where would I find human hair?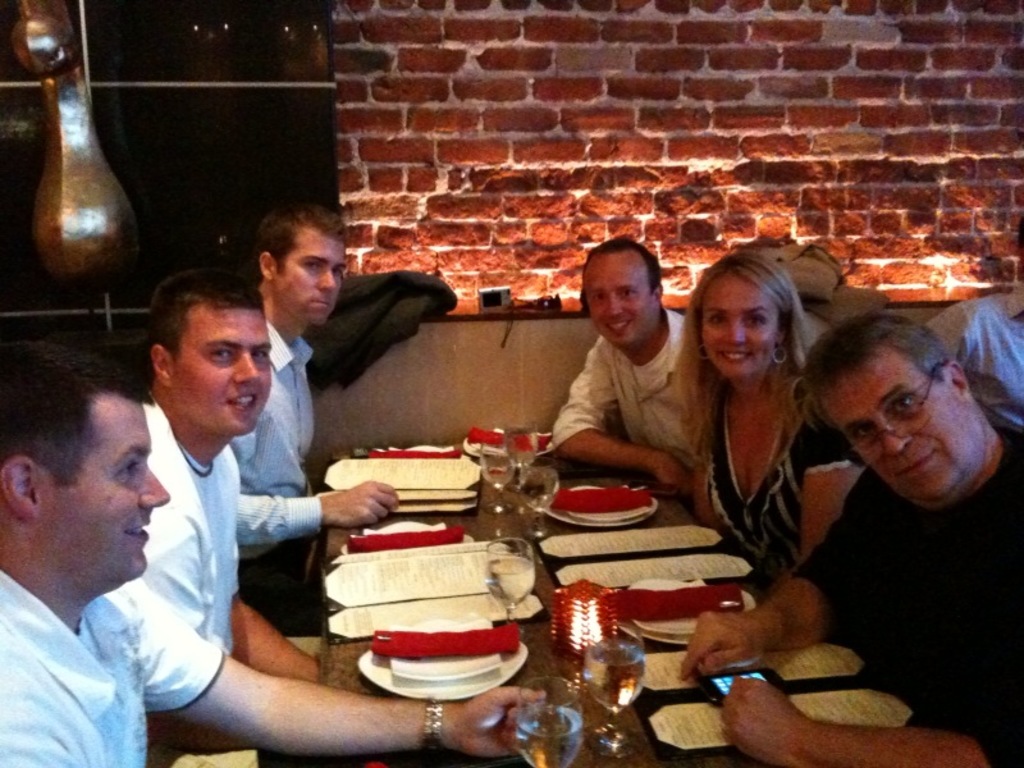
At x1=0 y1=326 x2=159 y2=488.
